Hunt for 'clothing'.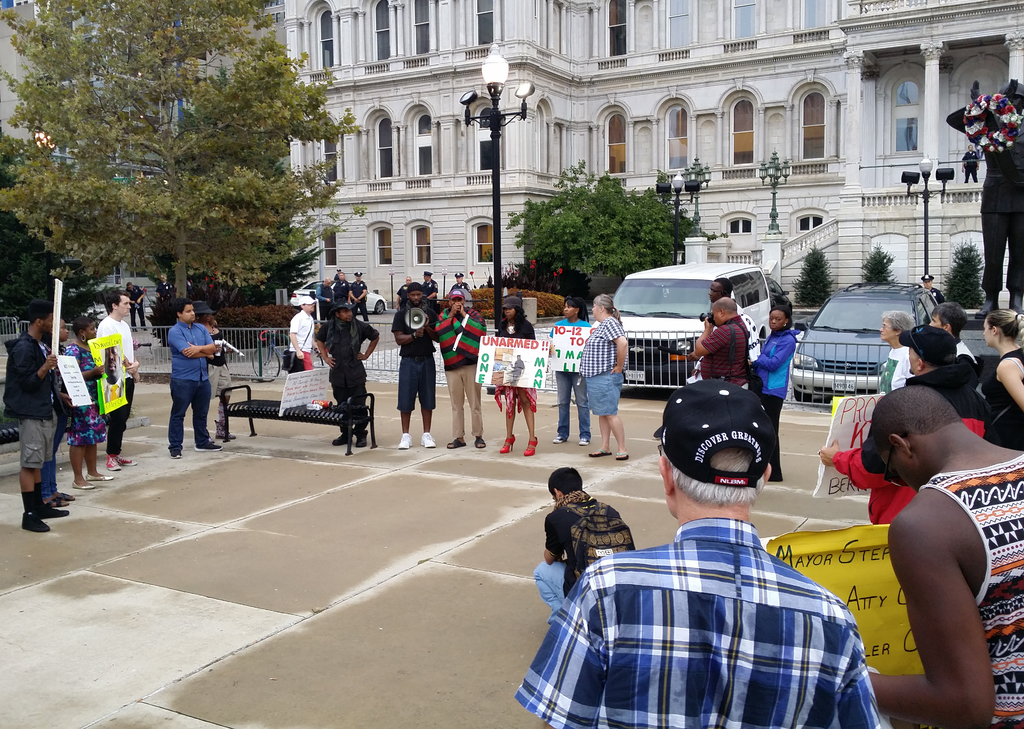
Hunted down at left=922, top=445, right=1022, bottom=728.
